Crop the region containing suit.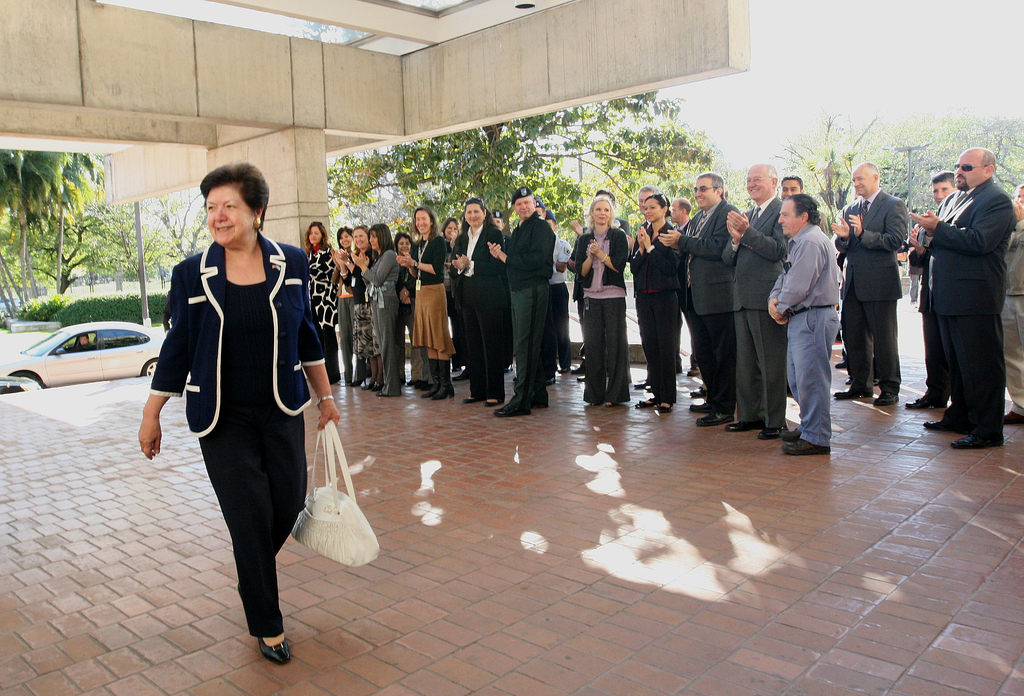
Crop region: [908,209,942,400].
